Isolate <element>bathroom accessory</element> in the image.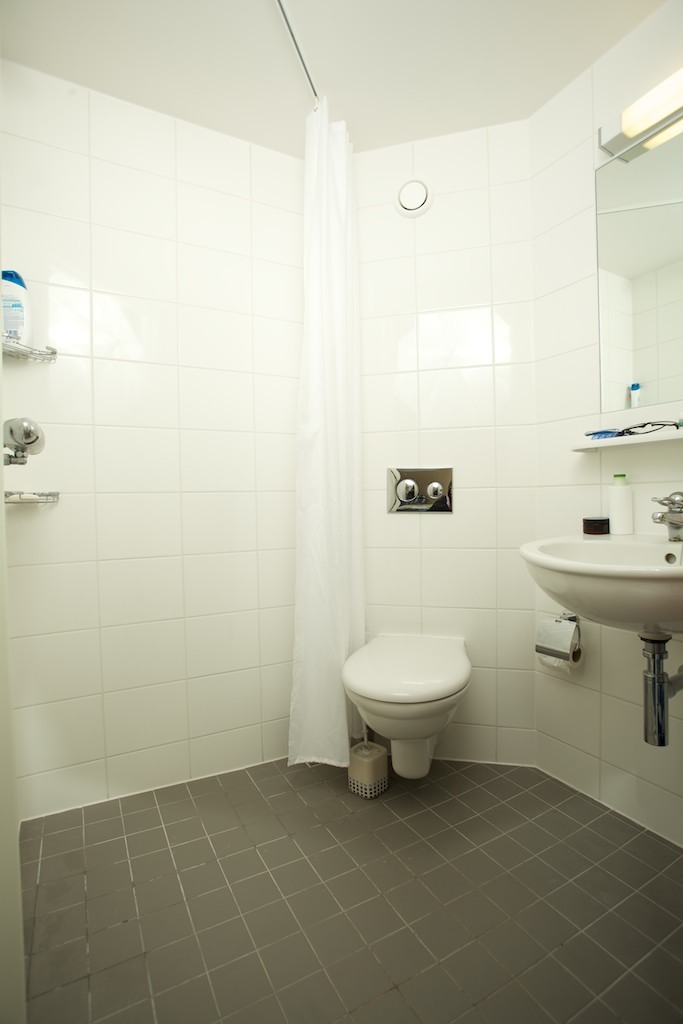
Isolated region: BBox(3, 407, 58, 473).
